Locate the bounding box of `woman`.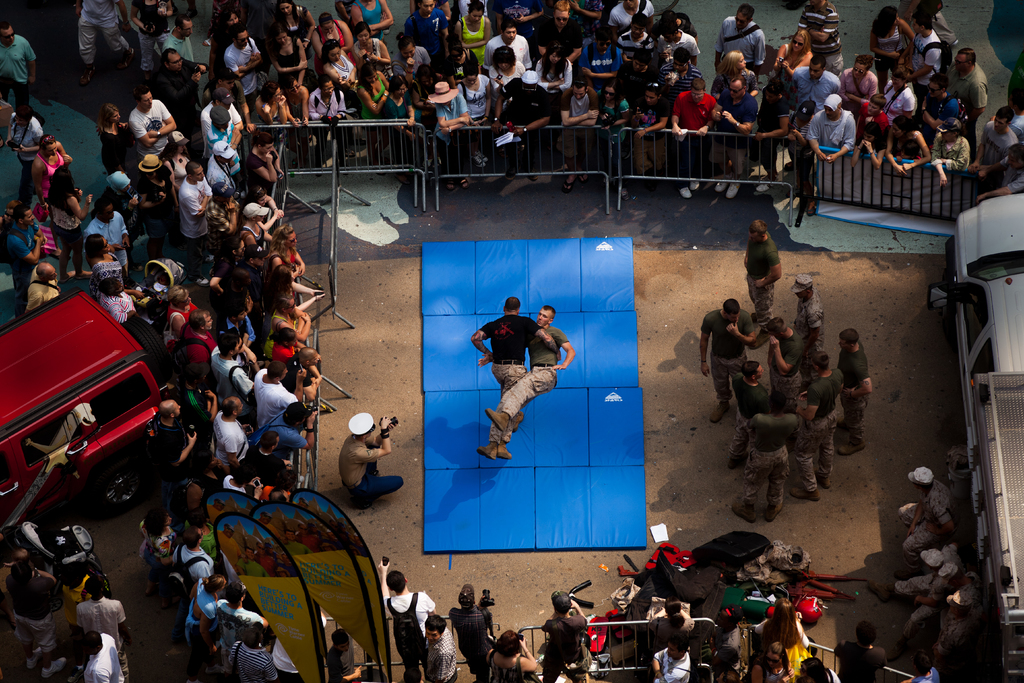
Bounding box: [796,655,845,682].
